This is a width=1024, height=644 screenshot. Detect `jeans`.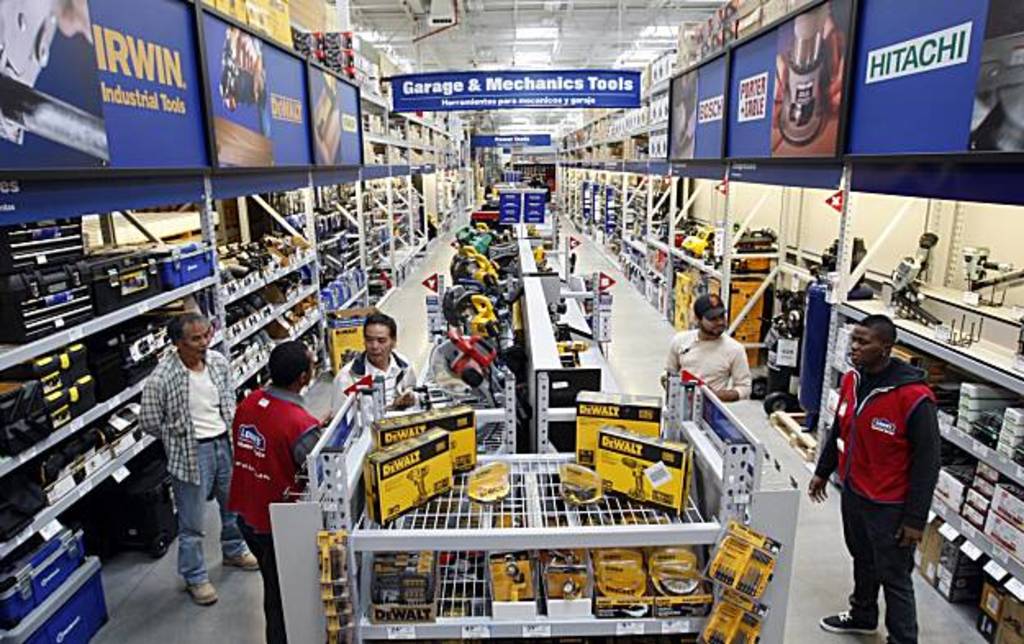
(236,516,282,642).
